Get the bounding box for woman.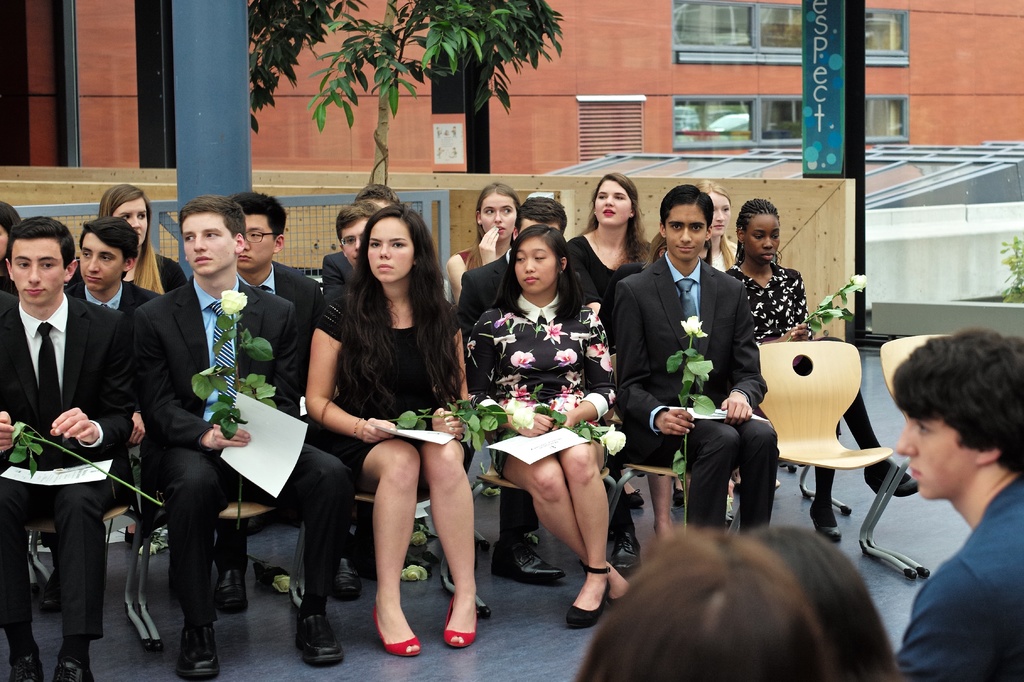
box=[700, 177, 739, 273].
